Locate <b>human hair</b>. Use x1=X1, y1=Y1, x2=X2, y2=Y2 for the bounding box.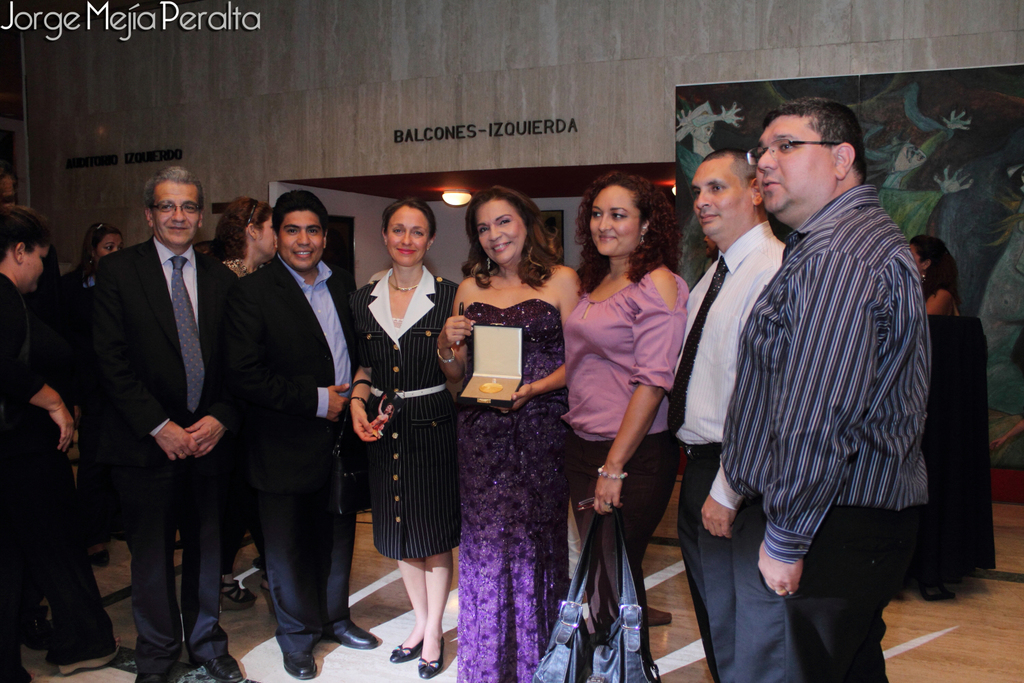
x1=380, y1=196, x2=438, y2=236.
